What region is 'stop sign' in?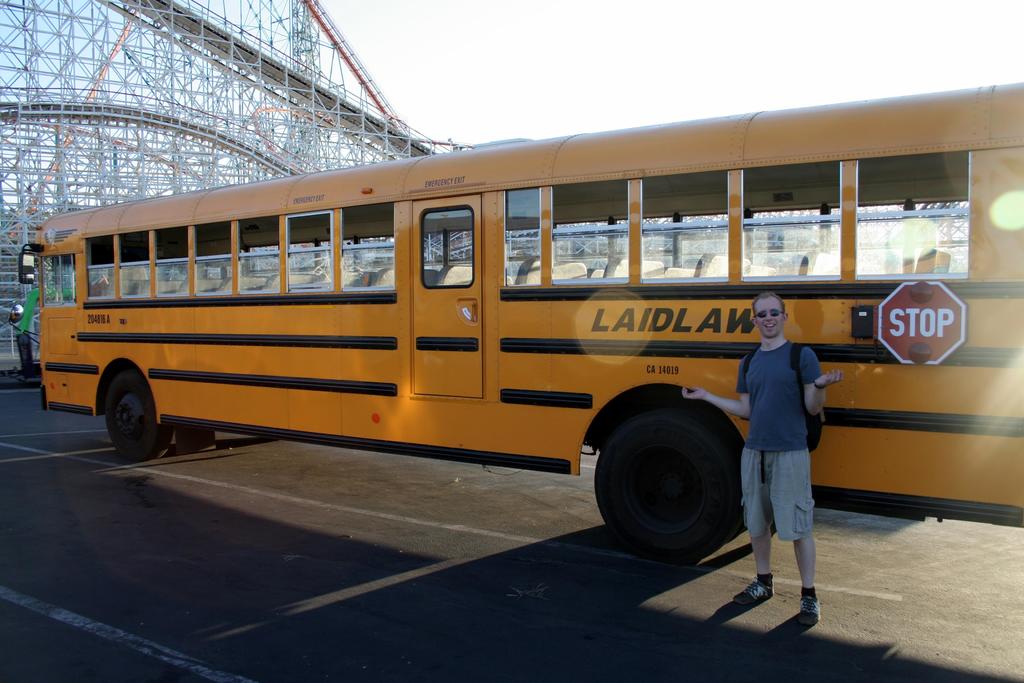
{"left": 876, "top": 281, "right": 970, "bottom": 365}.
